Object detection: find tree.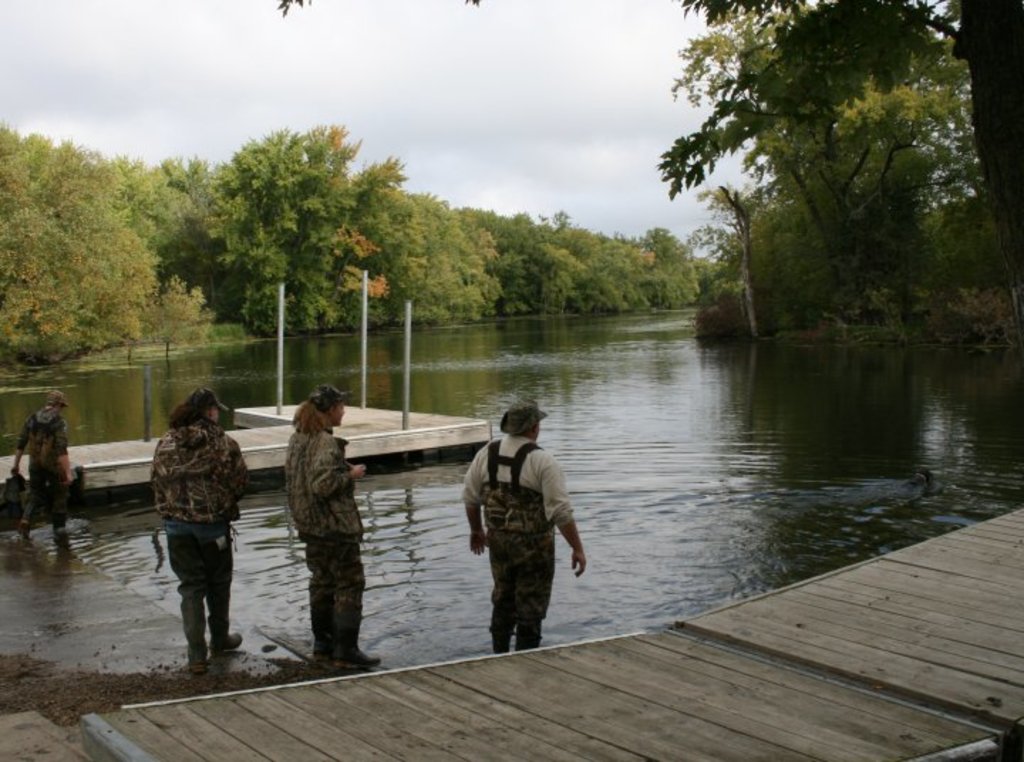
pyautogui.locateOnScreen(455, 200, 501, 310).
